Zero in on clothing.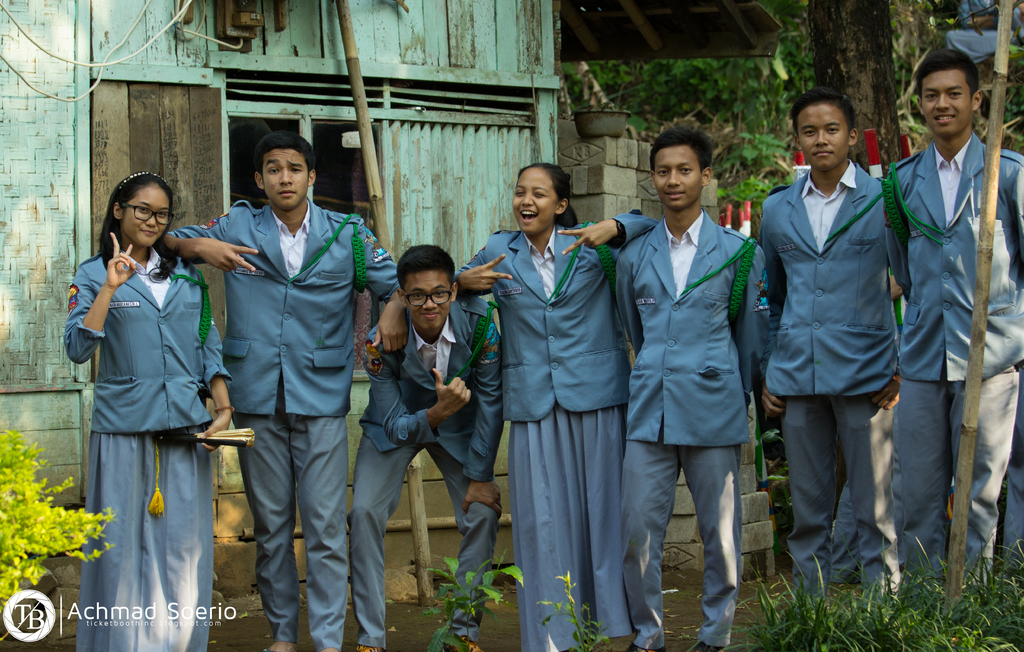
Zeroed in: bbox(885, 127, 1023, 591).
